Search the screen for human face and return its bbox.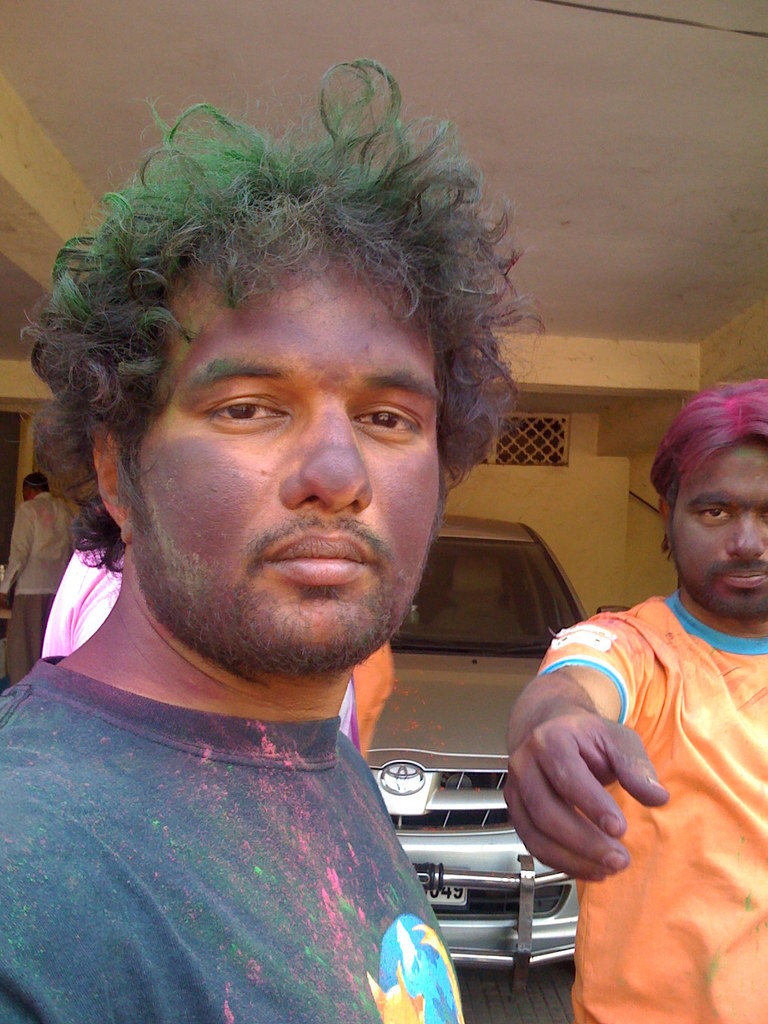
Found: [672,440,767,612].
